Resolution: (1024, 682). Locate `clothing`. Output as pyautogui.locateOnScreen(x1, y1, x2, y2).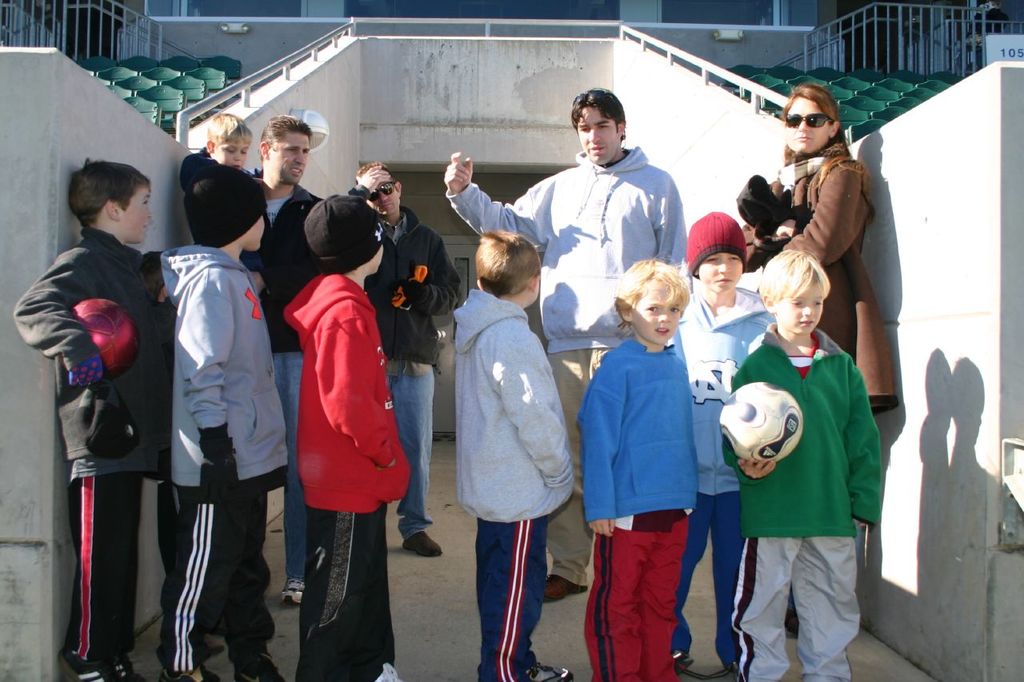
pyautogui.locateOnScreen(160, 240, 286, 674).
